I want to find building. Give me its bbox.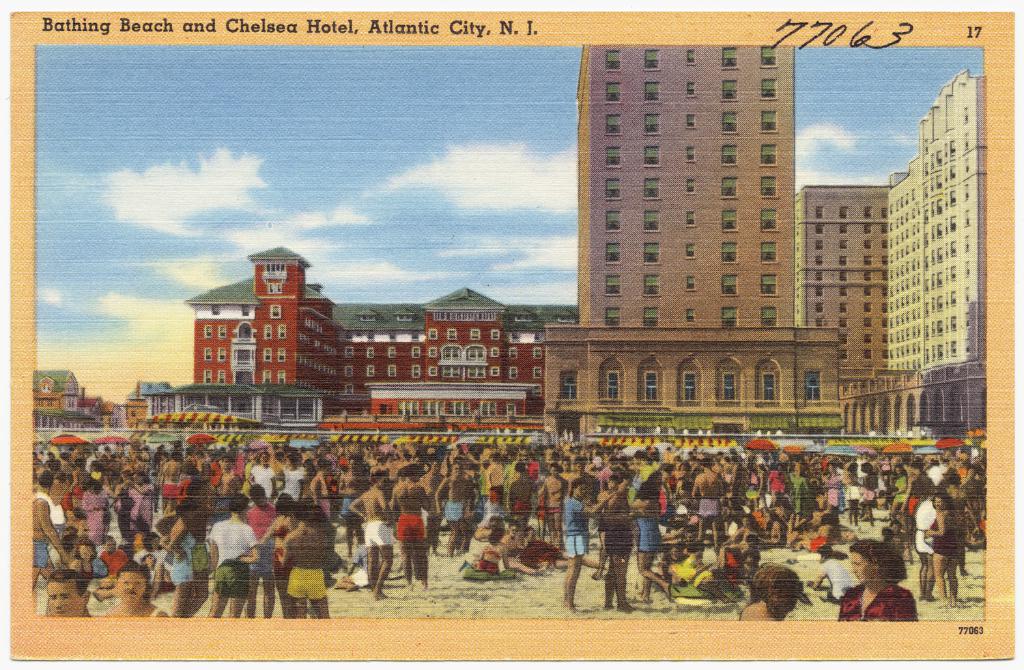
{"x1": 801, "y1": 187, "x2": 887, "y2": 362}.
